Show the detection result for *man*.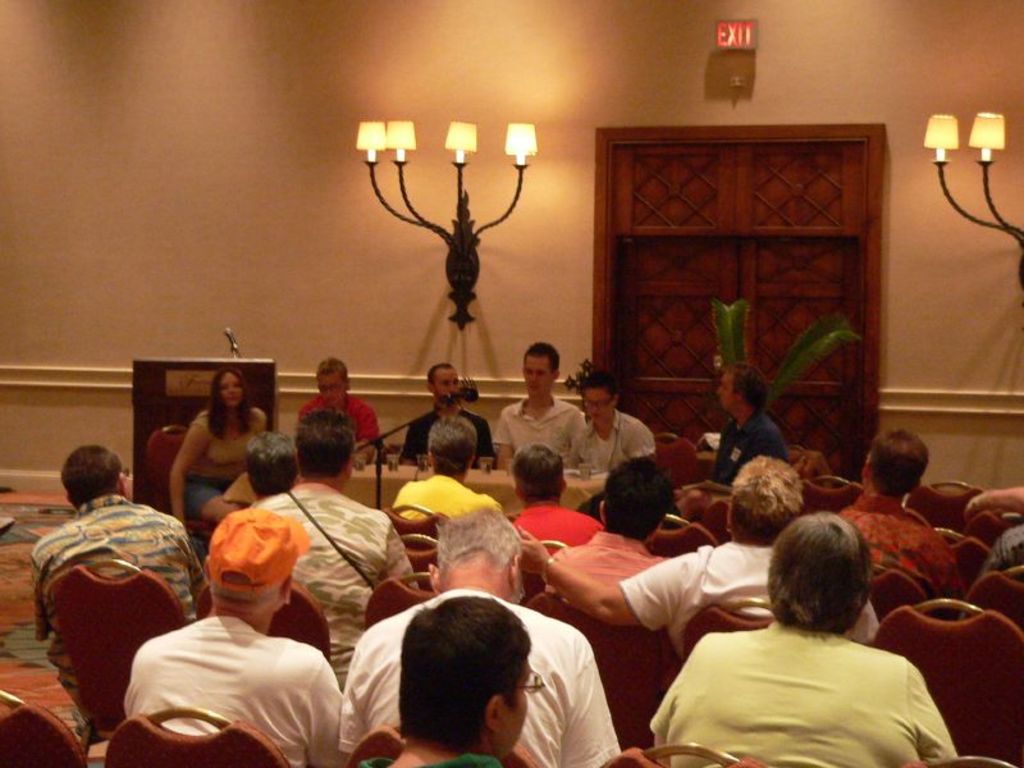
835, 425, 965, 621.
